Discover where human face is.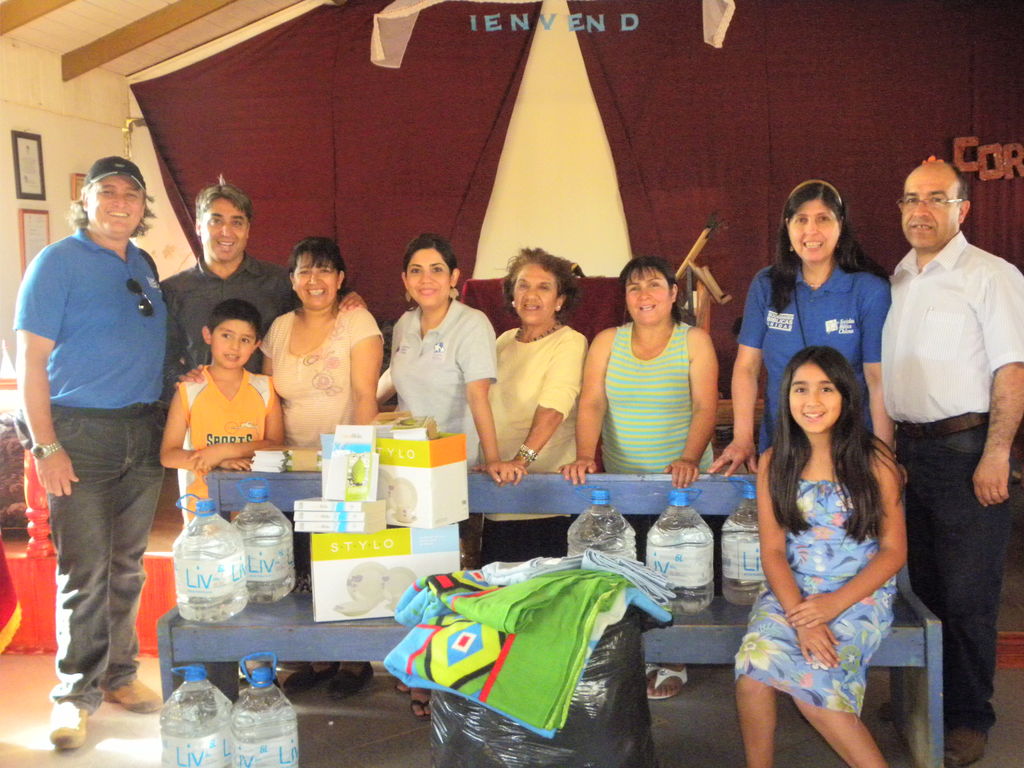
Discovered at Rect(515, 262, 557, 324).
